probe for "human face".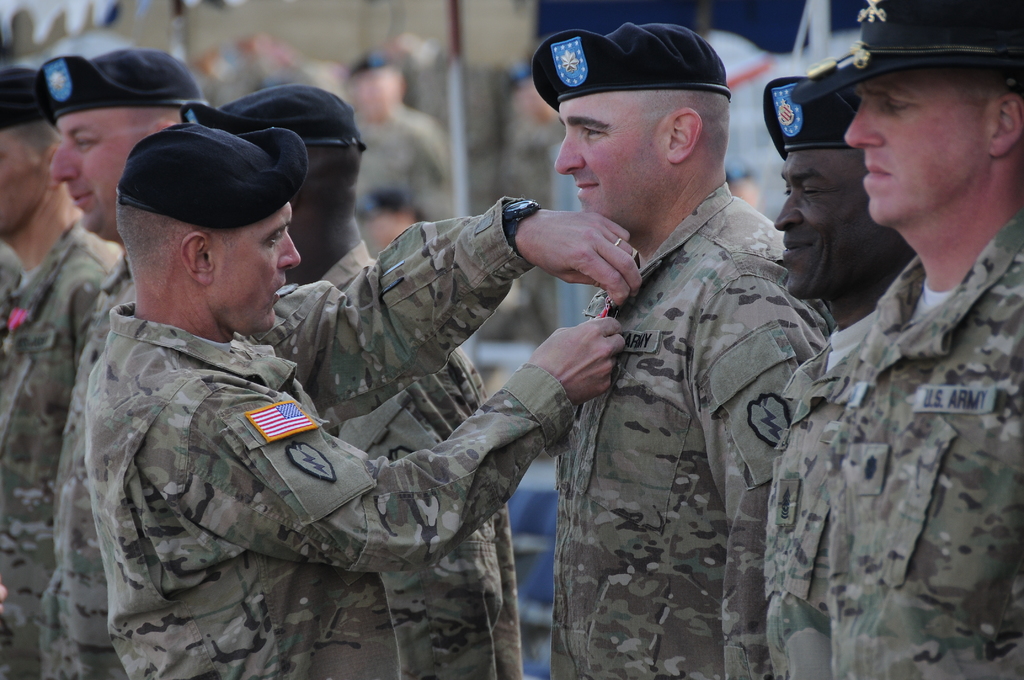
Probe result: 209,200,301,333.
